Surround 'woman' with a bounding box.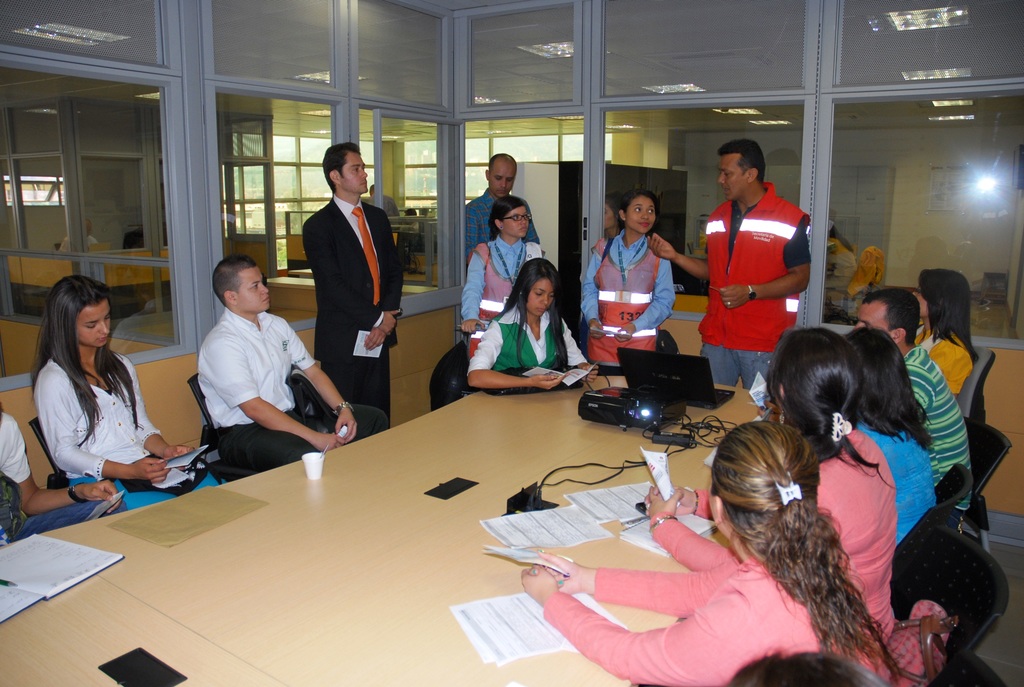
636/324/910/653.
